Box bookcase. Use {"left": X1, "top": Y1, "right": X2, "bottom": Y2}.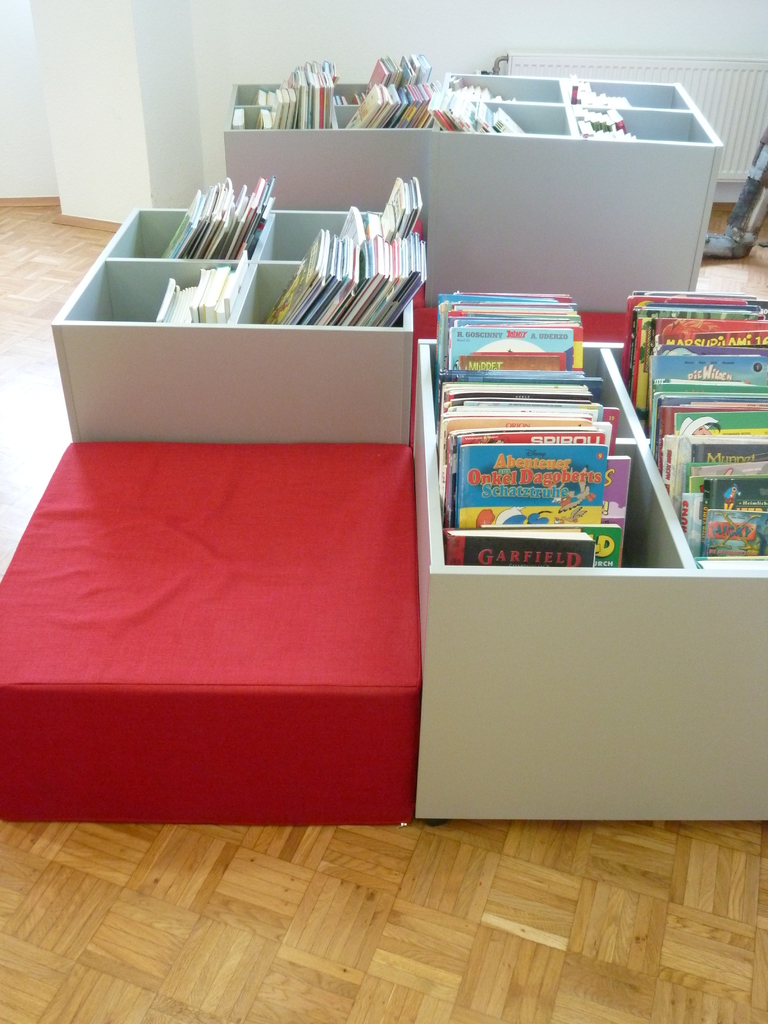
{"left": 49, "top": 175, "right": 429, "bottom": 447}.
